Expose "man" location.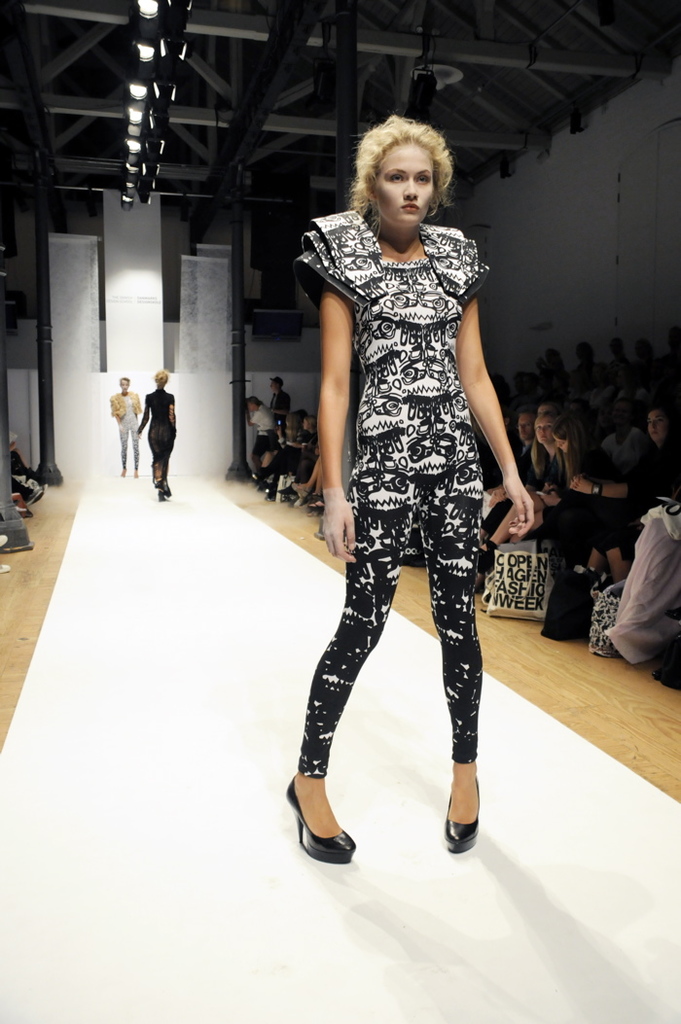
Exposed at (x1=243, y1=396, x2=283, y2=479).
